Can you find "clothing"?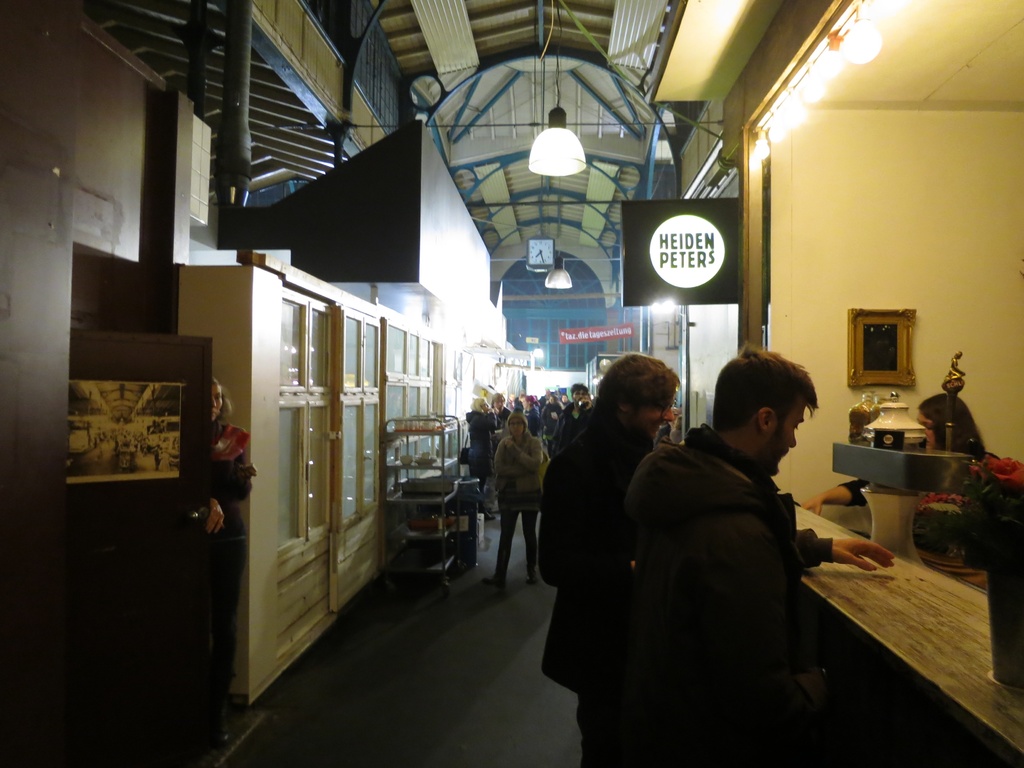
Yes, bounding box: detection(499, 429, 548, 582).
